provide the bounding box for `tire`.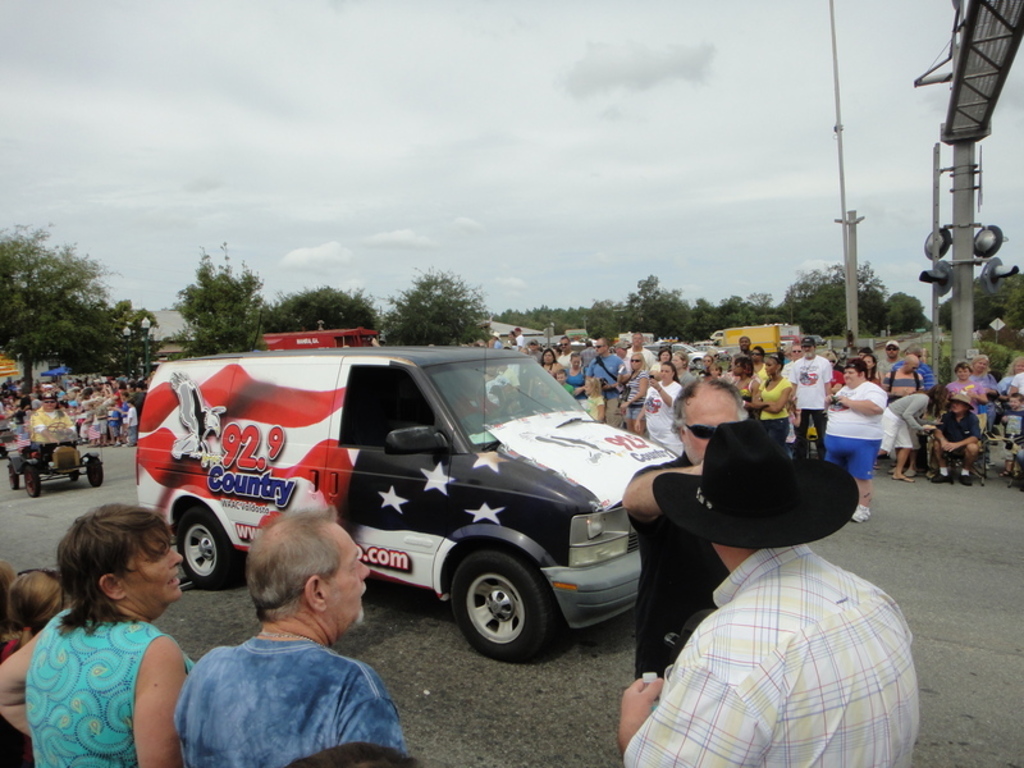
bbox(26, 466, 41, 498).
